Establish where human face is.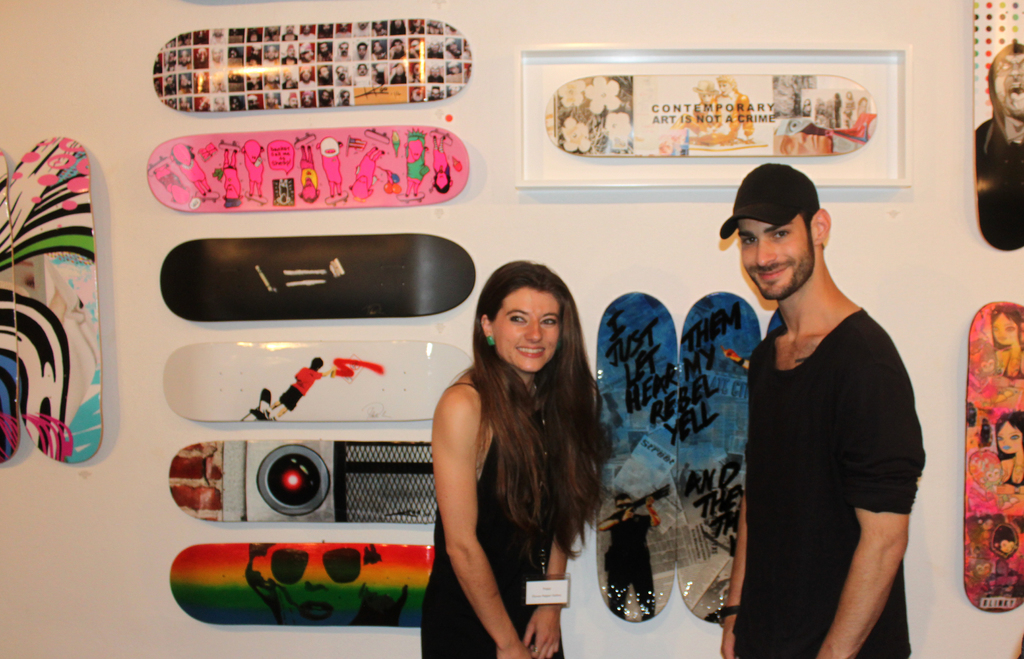
Established at 994 420 1021 453.
